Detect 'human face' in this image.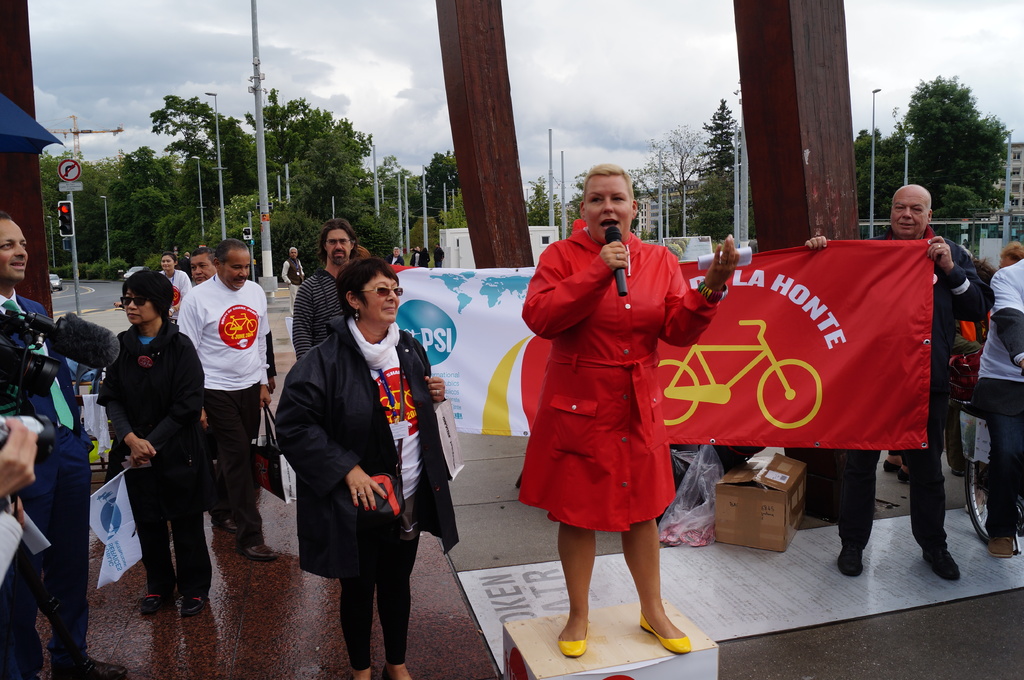
Detection: select_region(196, 256, 213, 285).
